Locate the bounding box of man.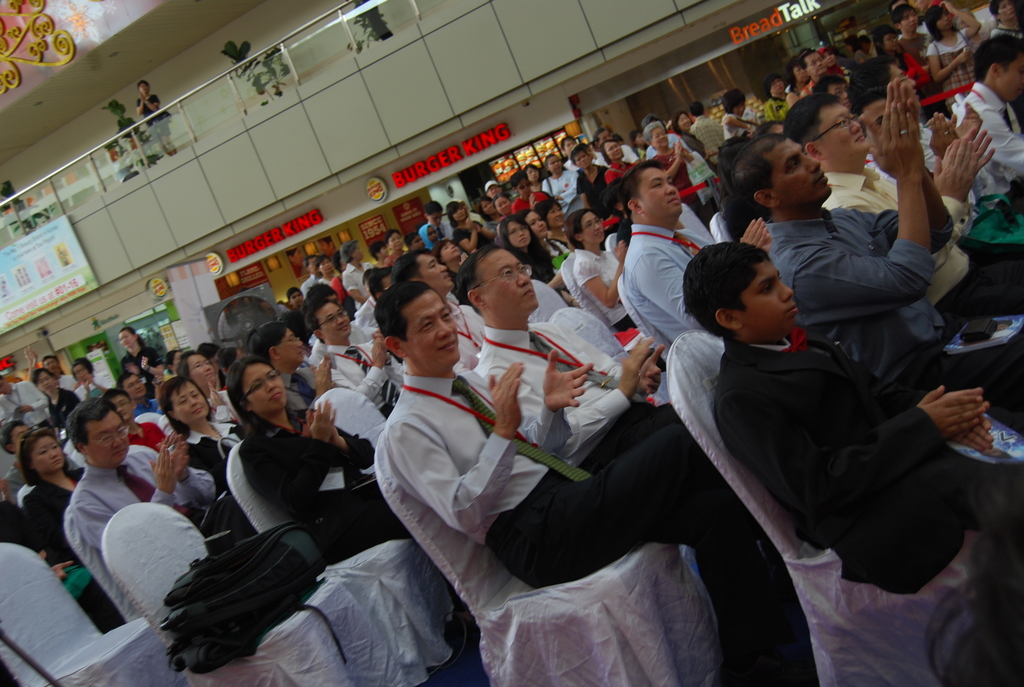
Bounding box: (left=316, top=303, right=410, bottom=417).
